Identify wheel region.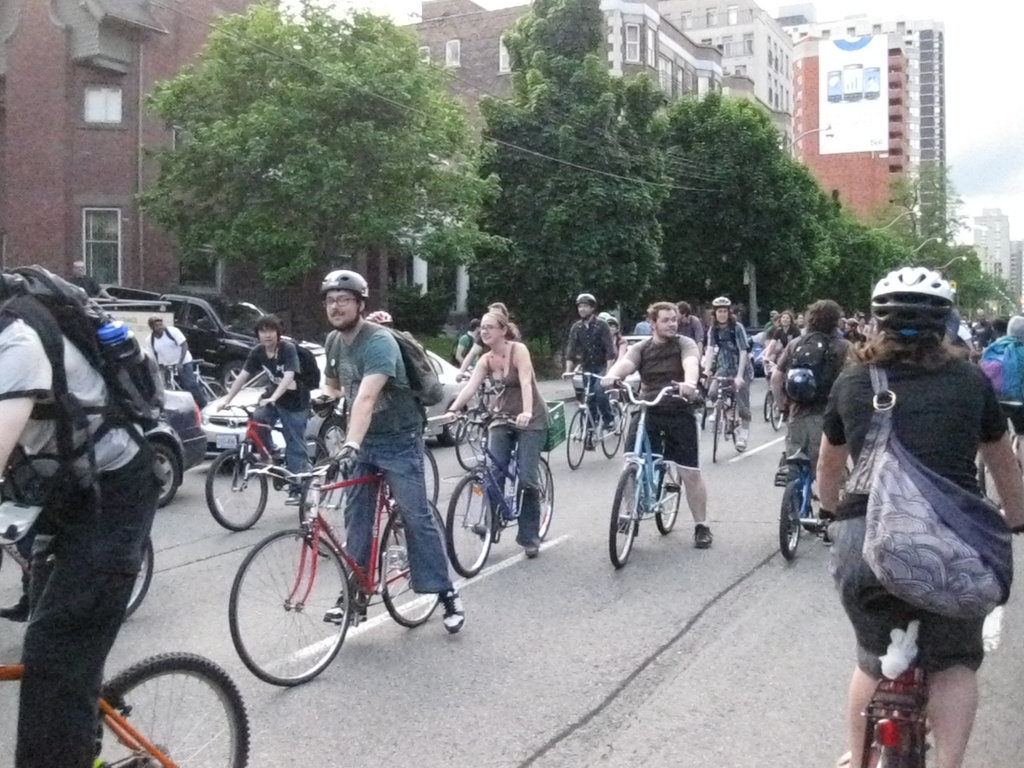
Region: bbox=[734, 404, 744, 445].
